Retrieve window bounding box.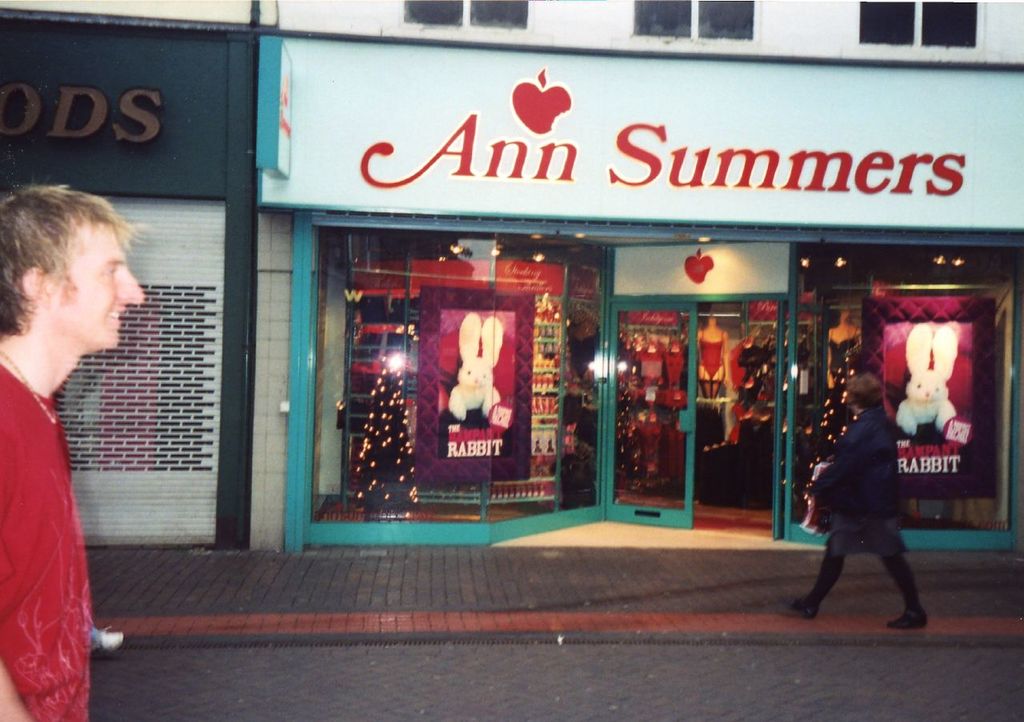
Bounding box: <box>858,0,986,54</box>.
